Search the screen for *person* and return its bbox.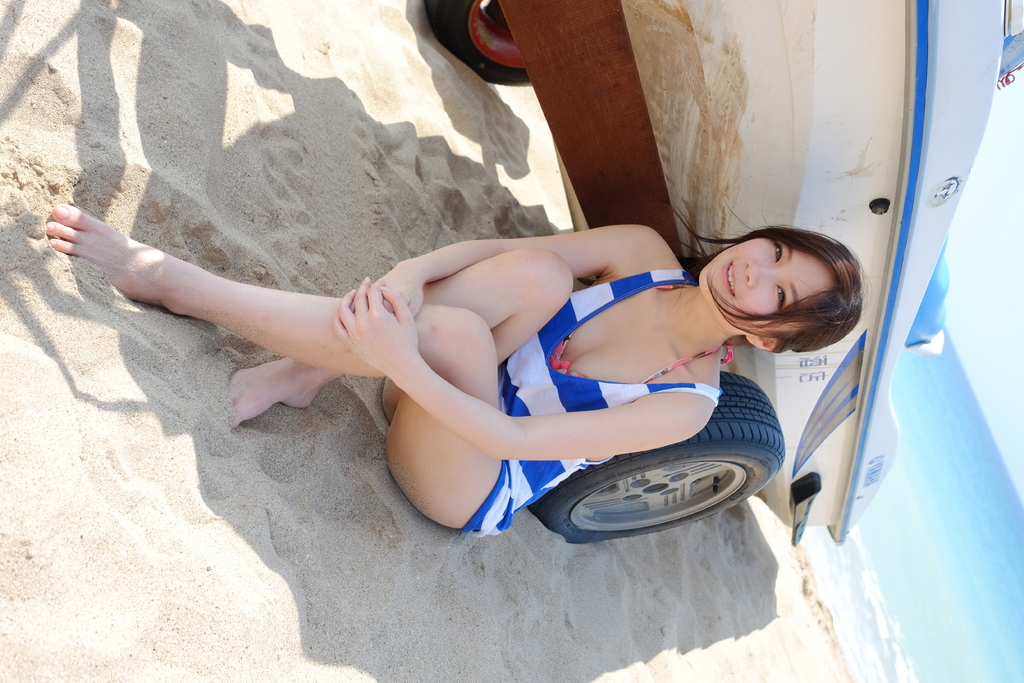
Found: 120 138 851 582.
